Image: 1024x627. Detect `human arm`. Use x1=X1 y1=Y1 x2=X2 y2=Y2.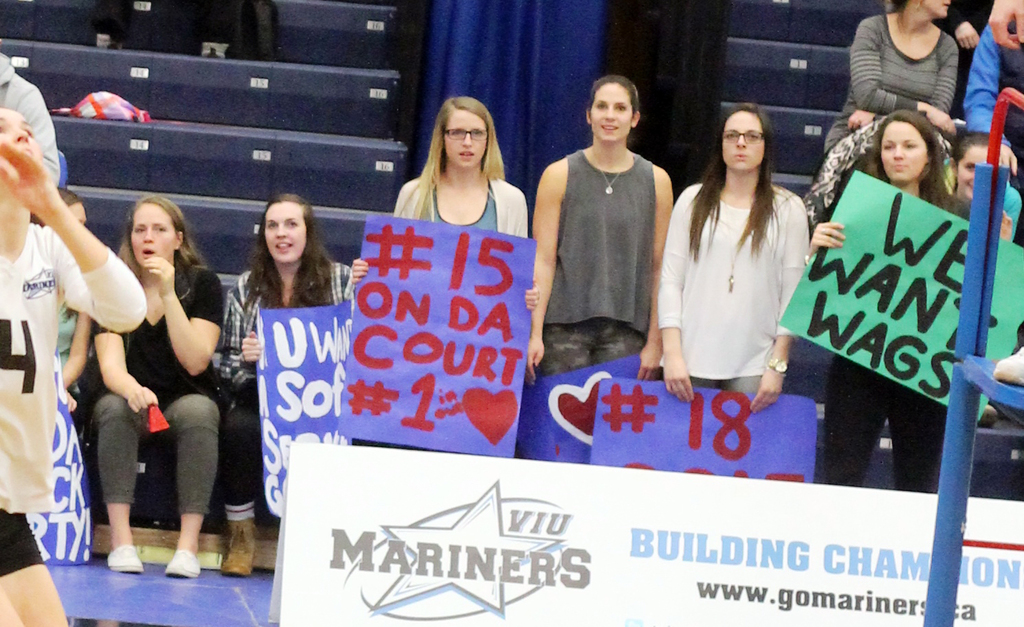
x1=985 y1=0 x2=1023 y2=50.
